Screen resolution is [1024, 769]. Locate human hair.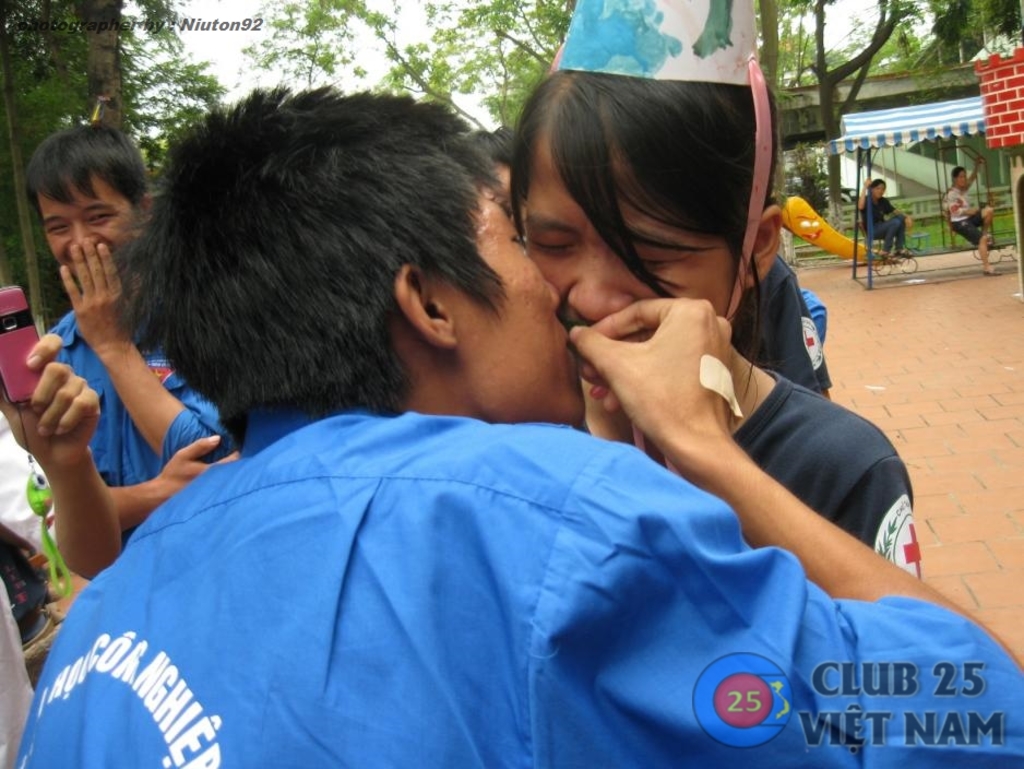
Rect(952, 164, 967, 180).
